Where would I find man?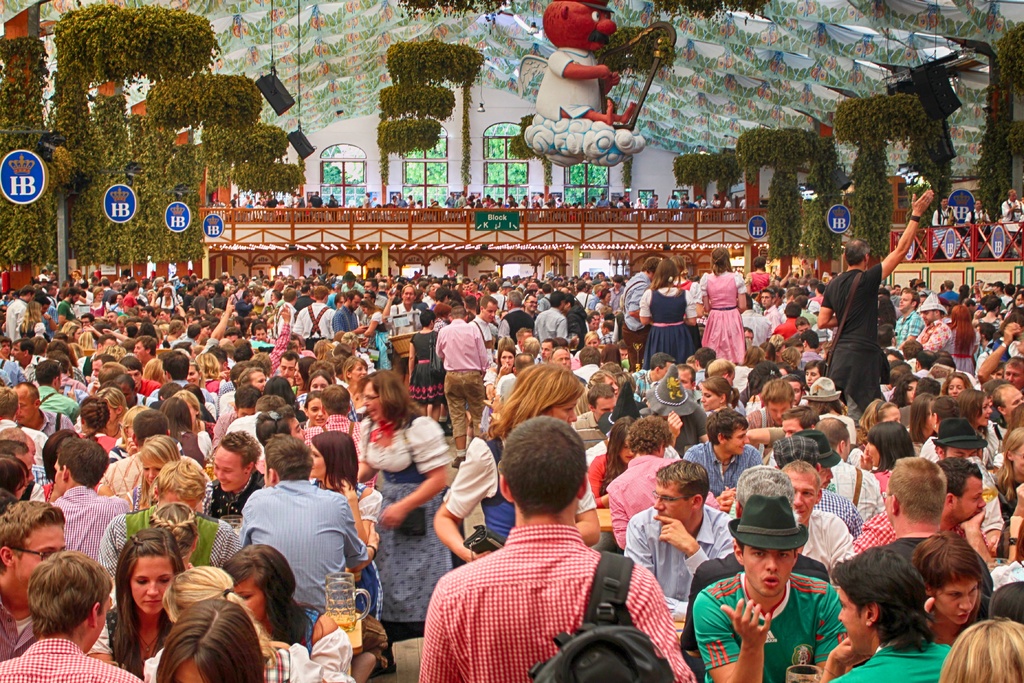
At x1=862 y1=451 x2=991 y2=621.
